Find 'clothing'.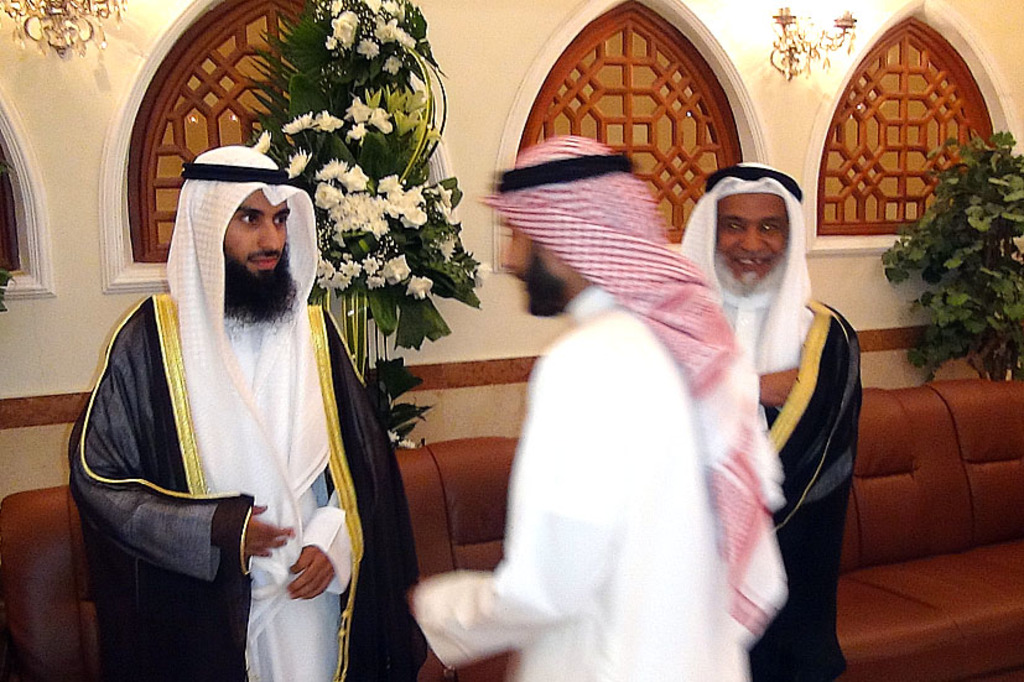
(x1=750, y1=293, x2=862, y2=681).
